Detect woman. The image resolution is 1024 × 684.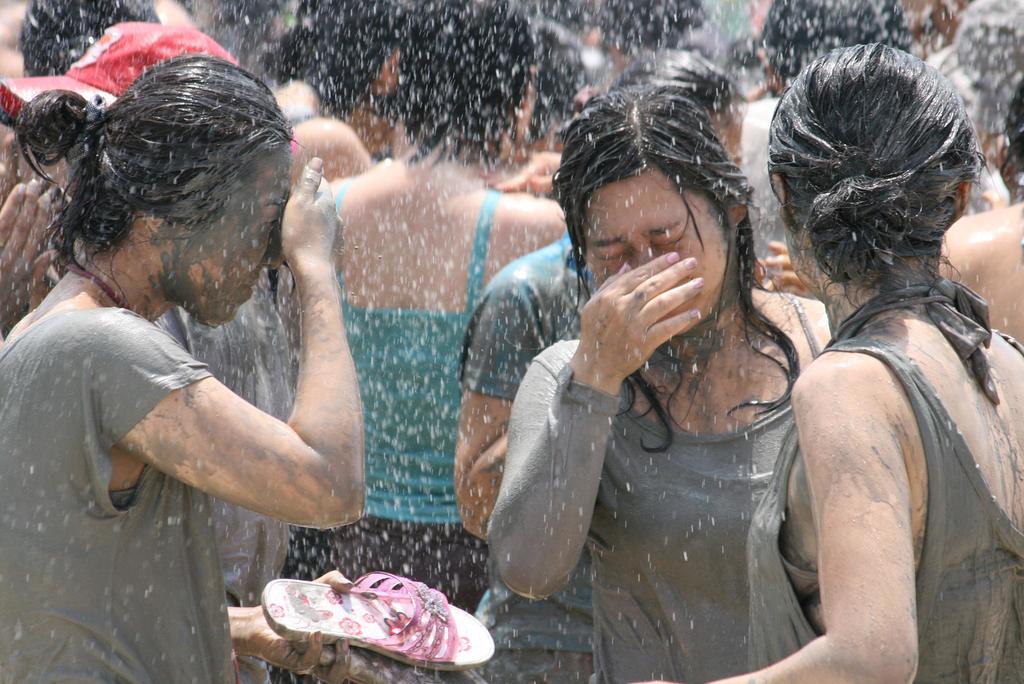
select_region(0, 43, 358, 683).
